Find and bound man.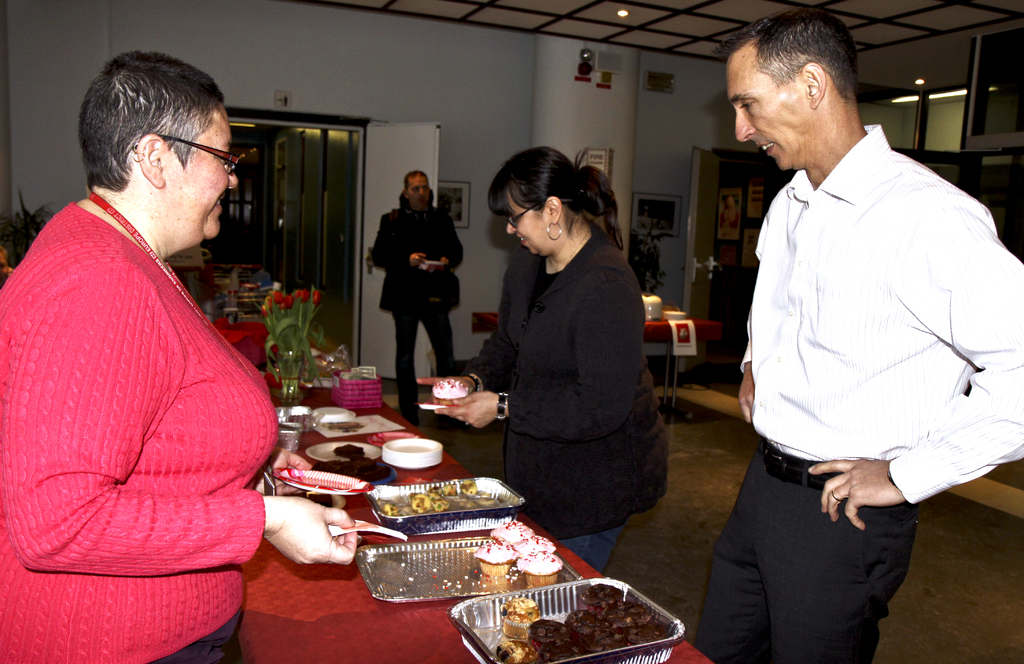
Bound: left=365, top=162, right=471, bottom=428.
